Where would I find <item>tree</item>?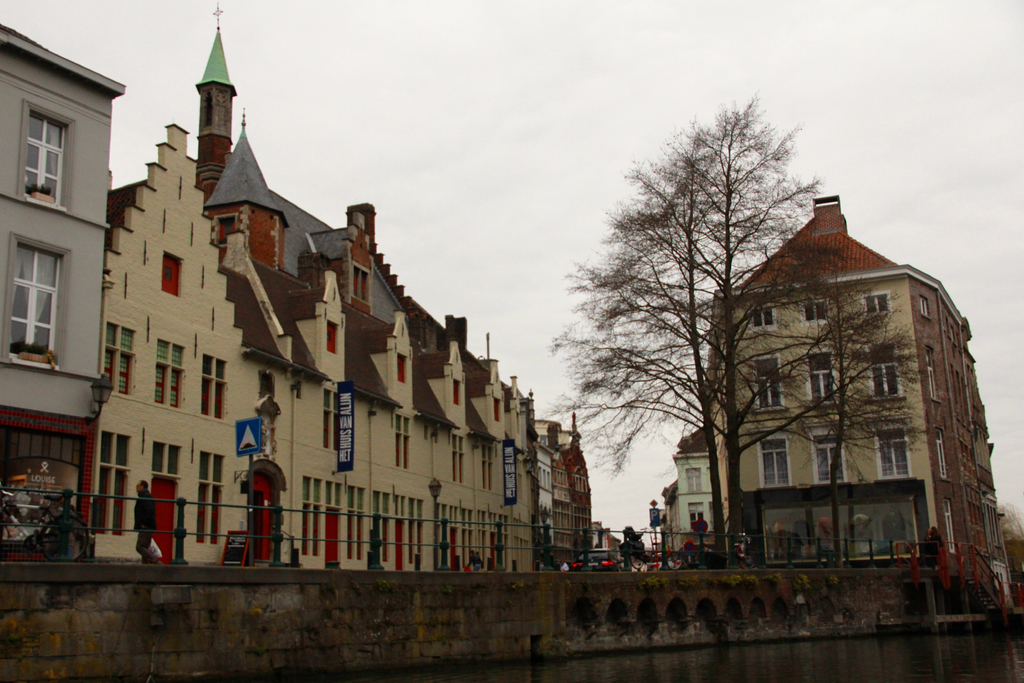
At 914, 518, 964, 593.
